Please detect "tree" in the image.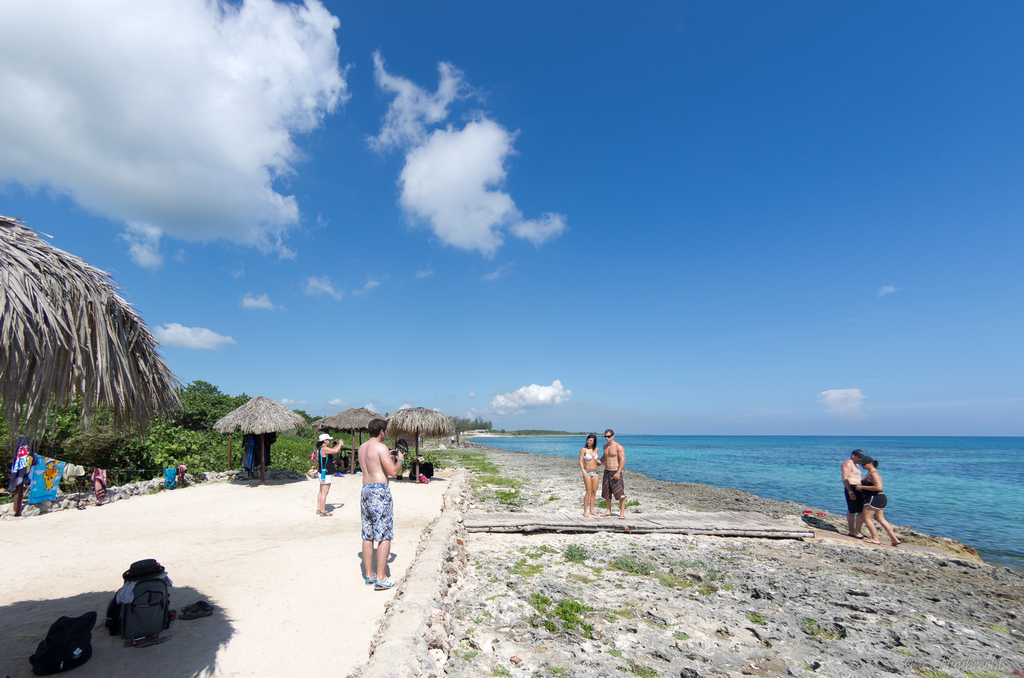
[left=223, top=387, right=262, bottom=418].
